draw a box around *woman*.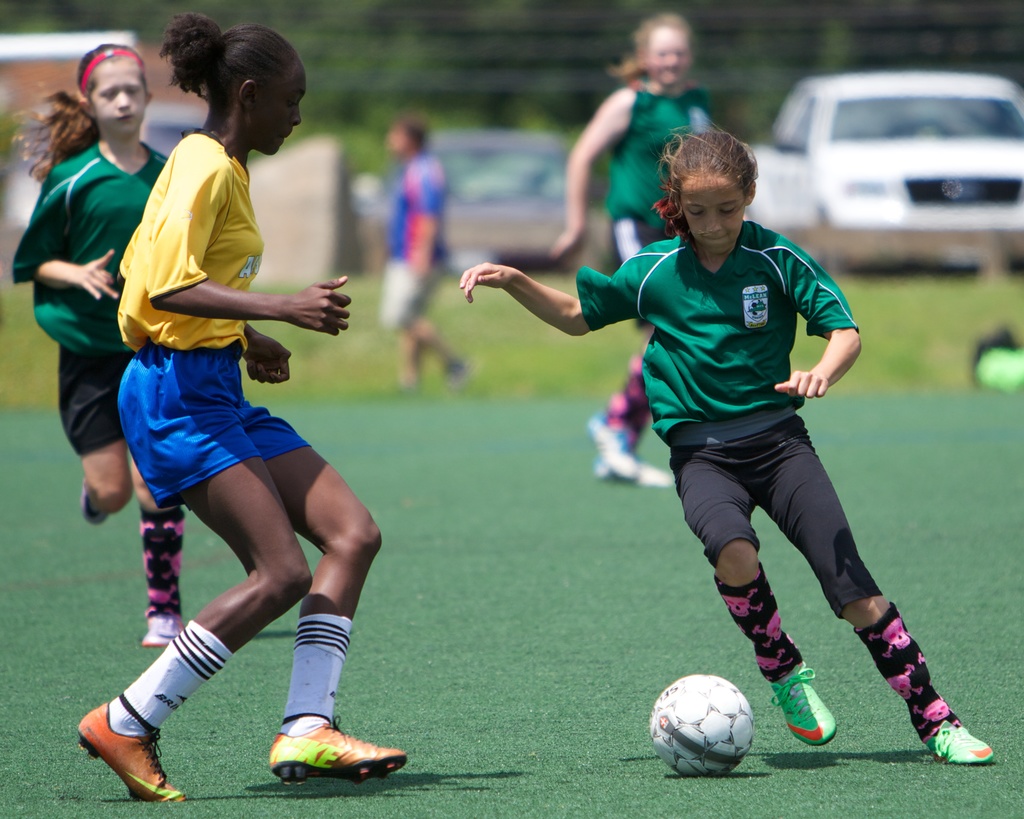
locate(4, 40, 199, 661).
